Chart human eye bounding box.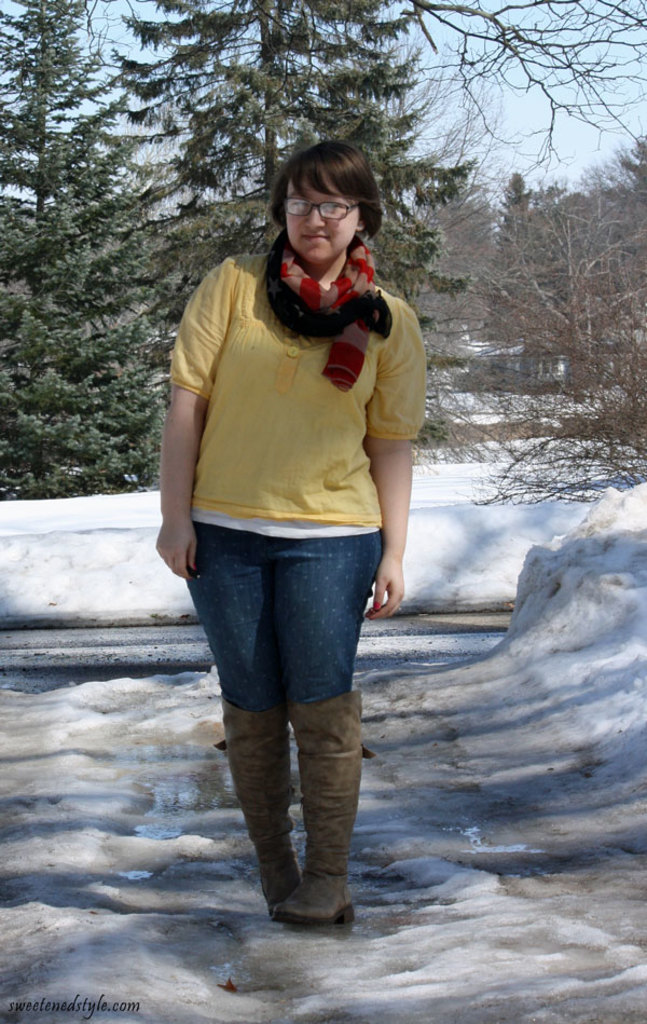
Charted: bbox=(322, 197, 352, 211).
